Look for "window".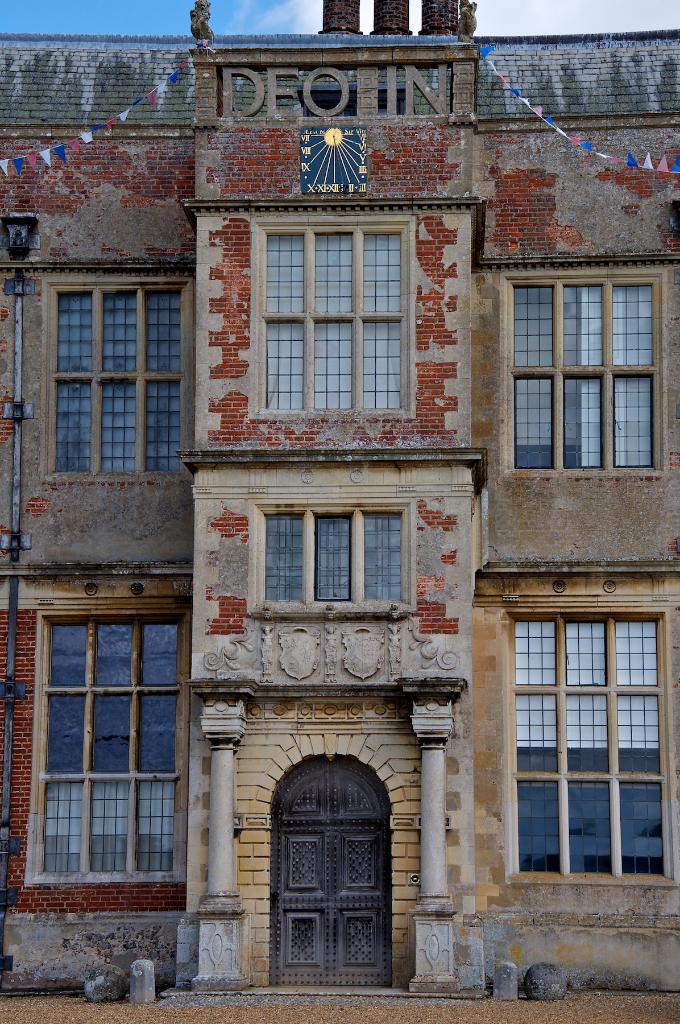
Found: (23,616,186,879).
